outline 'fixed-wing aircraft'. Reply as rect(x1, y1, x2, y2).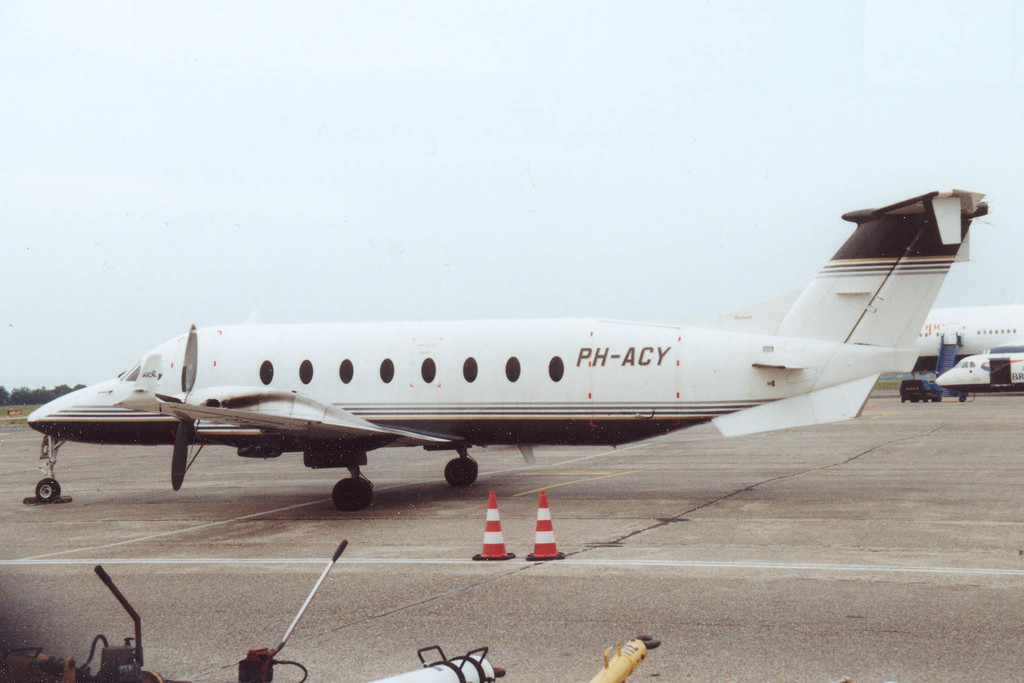
rect(911, 298, 1023, 378).
